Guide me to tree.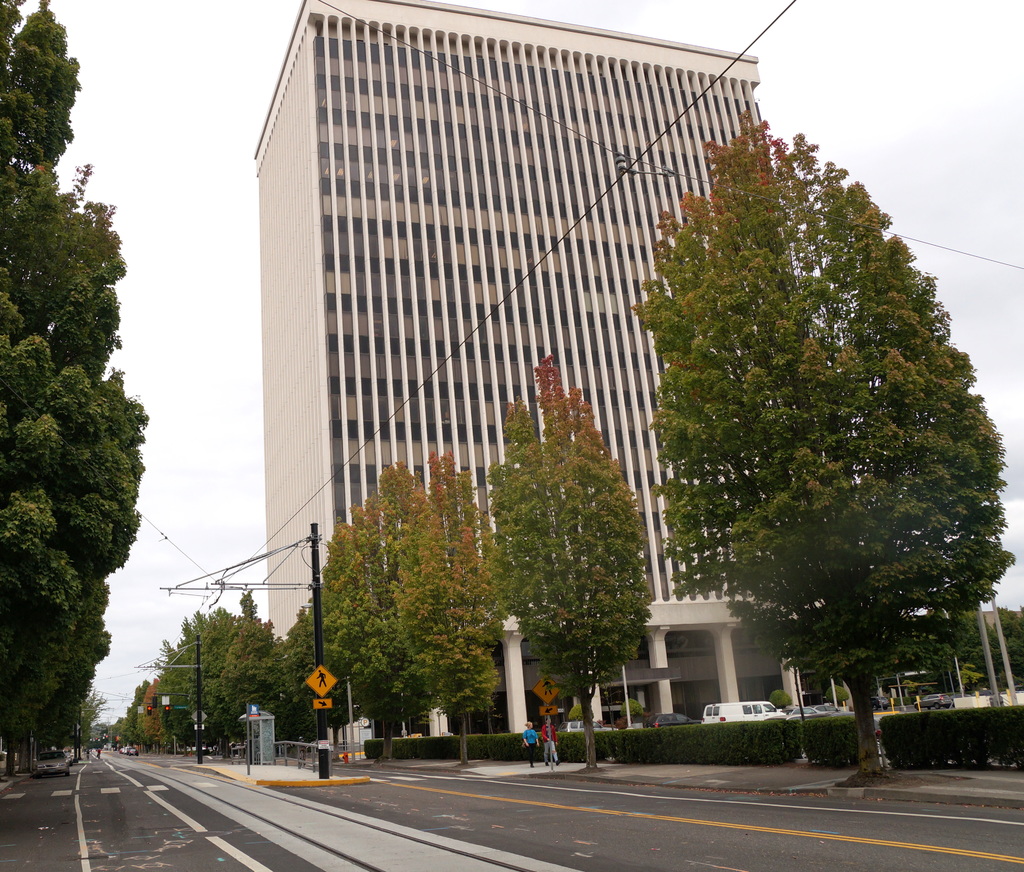
Guidance: {"left": 278, "top": 445, "right": 503, "bottom": 770}.
